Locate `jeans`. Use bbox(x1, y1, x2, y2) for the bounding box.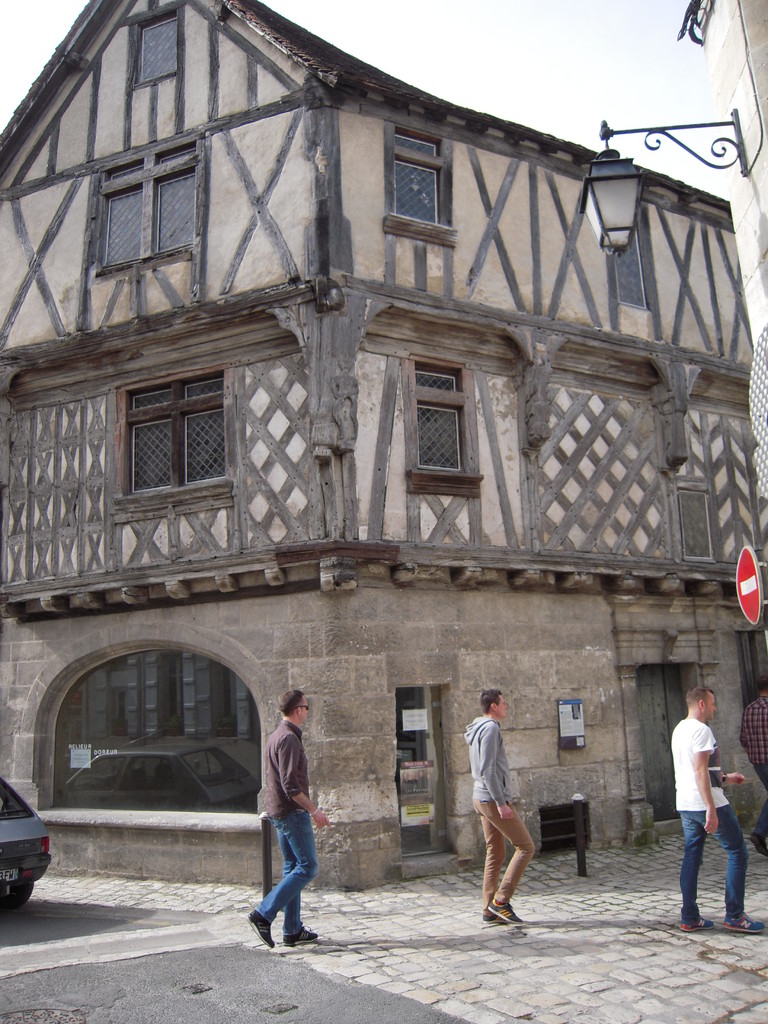
bbox(255, 815, 326, 935).
